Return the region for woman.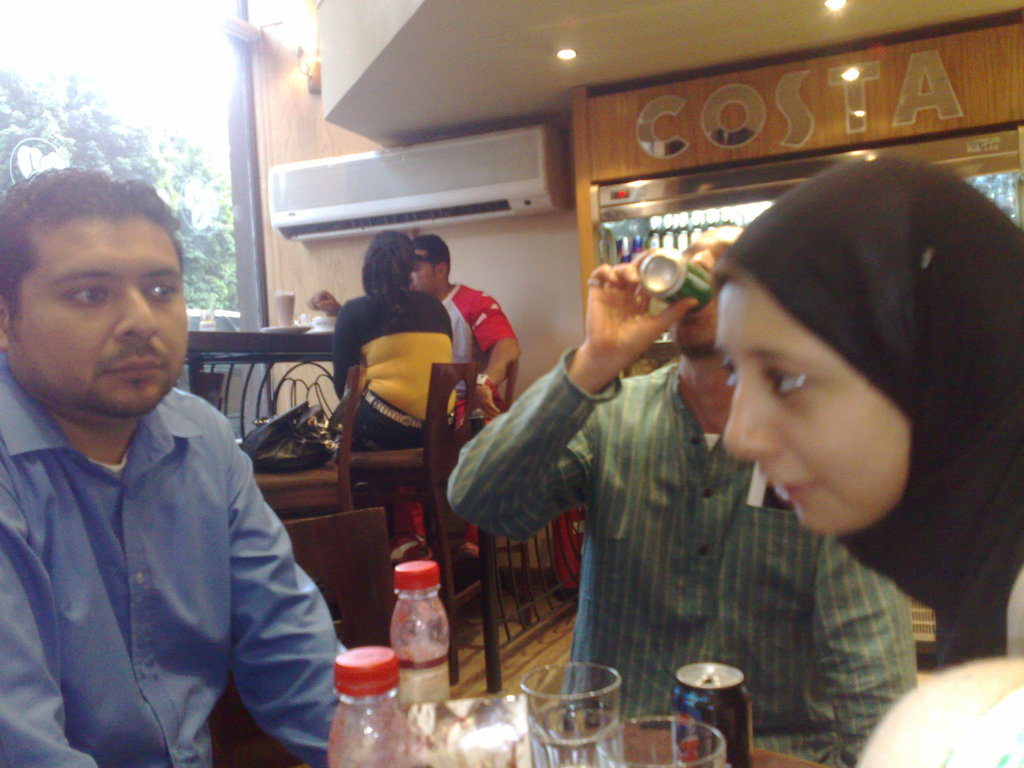
detection(721, 158, 1023, 663).
